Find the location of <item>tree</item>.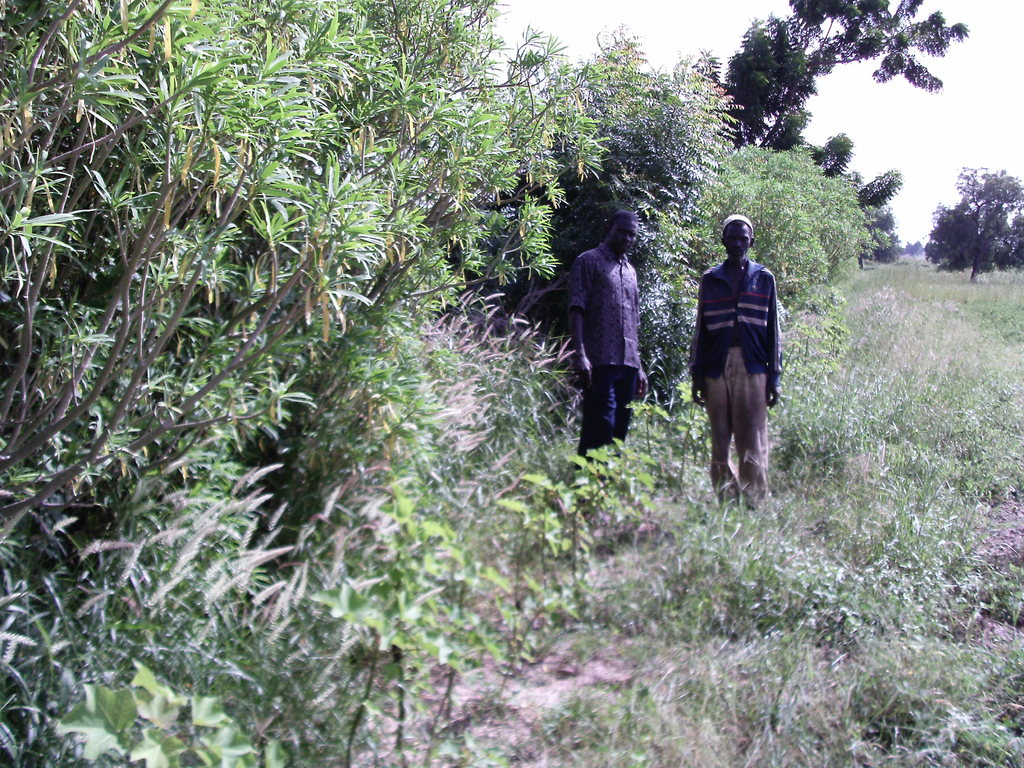
Location: 557, 26, 739, 397.
